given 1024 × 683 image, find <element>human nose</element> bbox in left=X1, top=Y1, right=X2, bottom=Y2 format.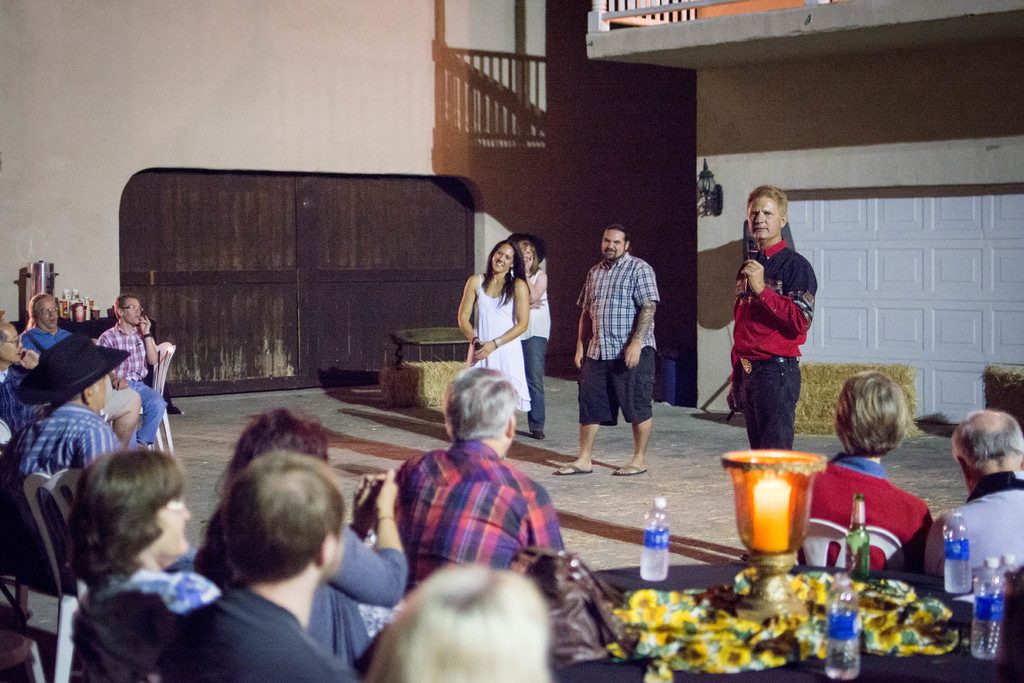
left=133, top=306, right=140, bottom=313.
